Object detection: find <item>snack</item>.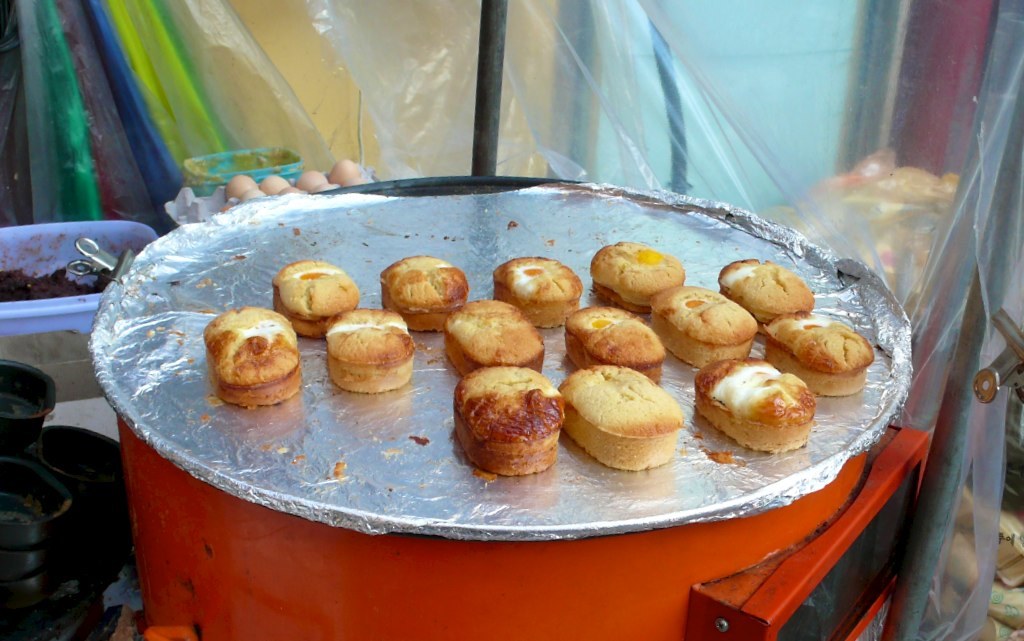
bbox=(454, 365, 565, 477).
